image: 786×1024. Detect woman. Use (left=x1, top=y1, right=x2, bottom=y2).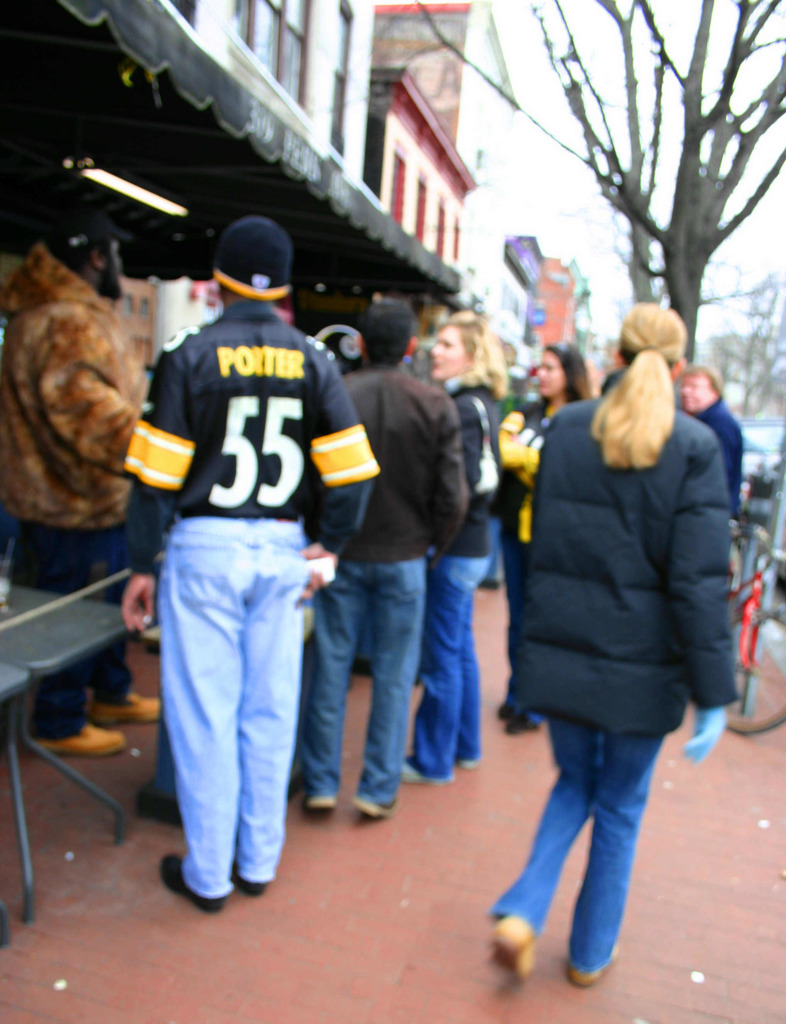
(left=482, top=337, right=595, bottom=749).
